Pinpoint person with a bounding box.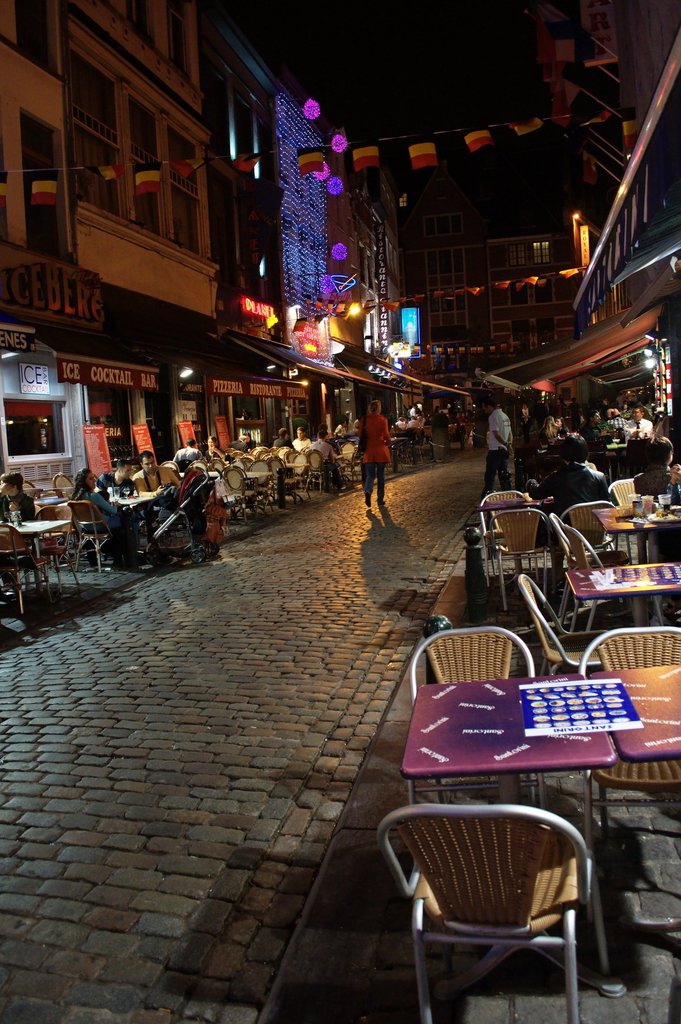
477,392,516,495.
